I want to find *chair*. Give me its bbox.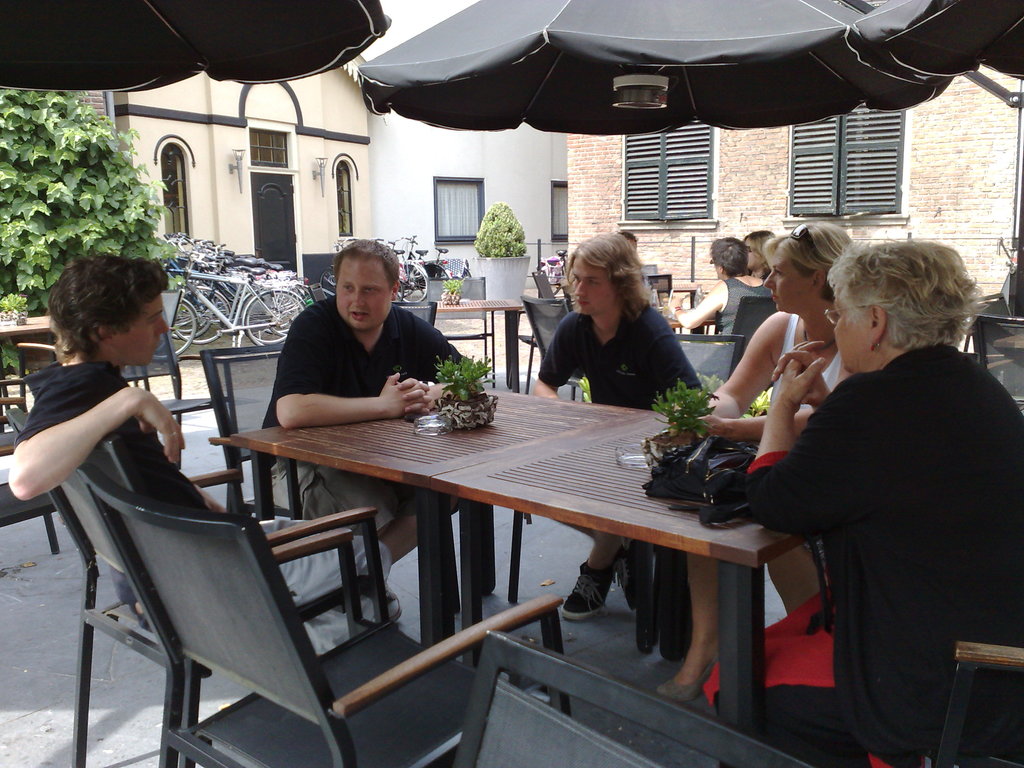
84:480:562:767.
